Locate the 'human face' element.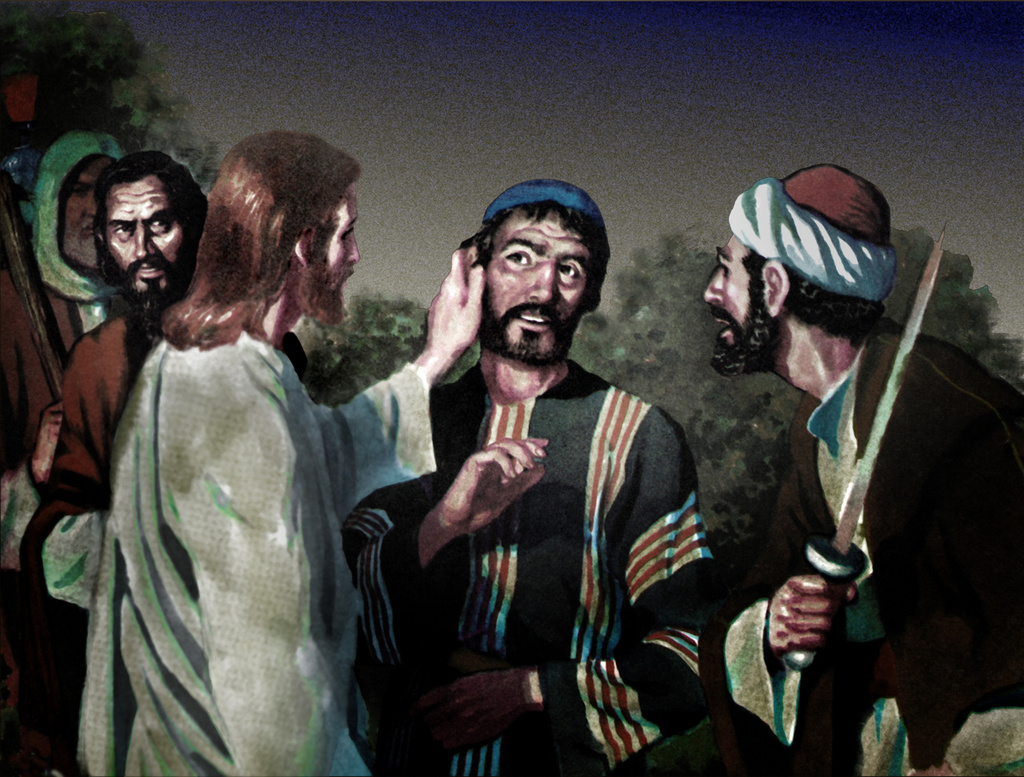
Element bbox: 106,178,184,302.
